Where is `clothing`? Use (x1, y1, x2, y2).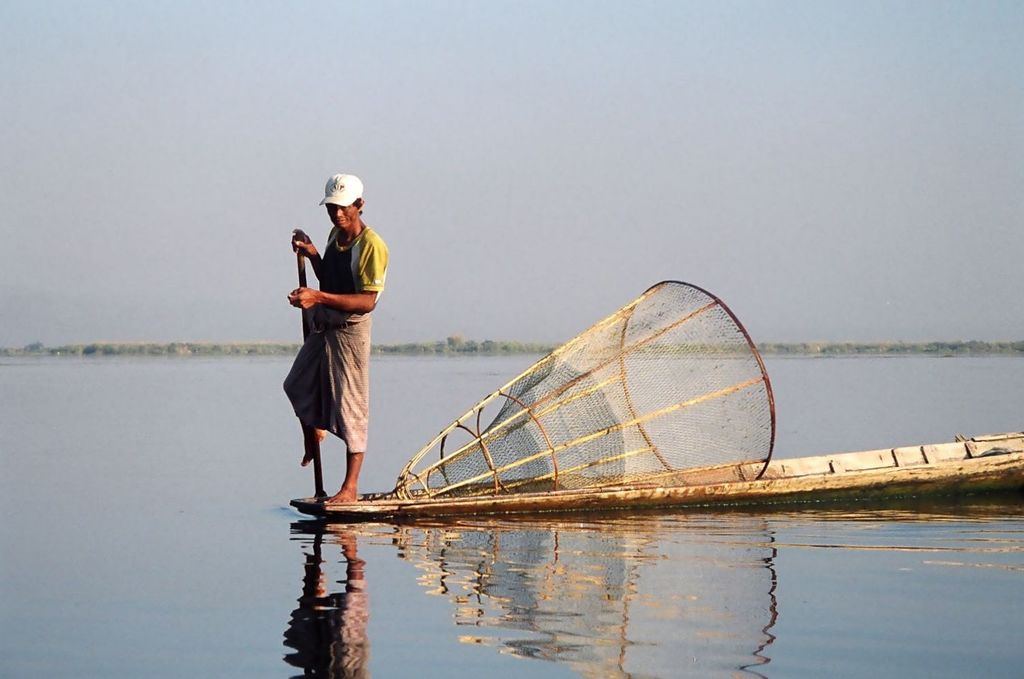
(283, 220, 387, 450).
